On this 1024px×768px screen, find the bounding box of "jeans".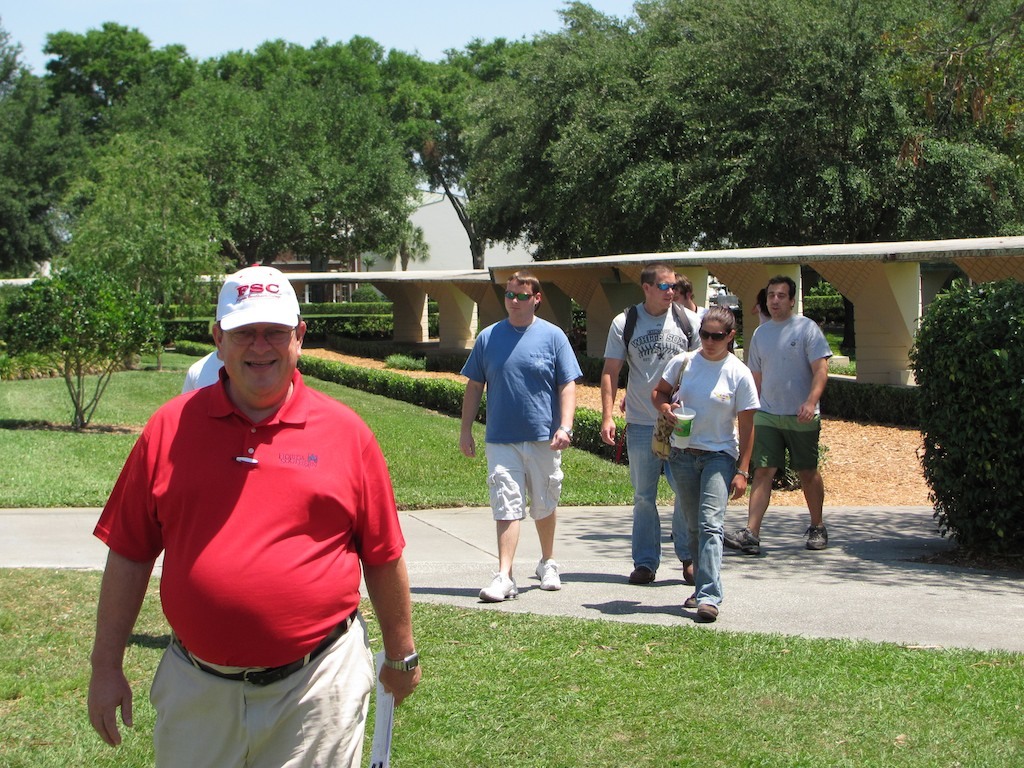
Bounding box: <box>661,444,737,620</box>.
